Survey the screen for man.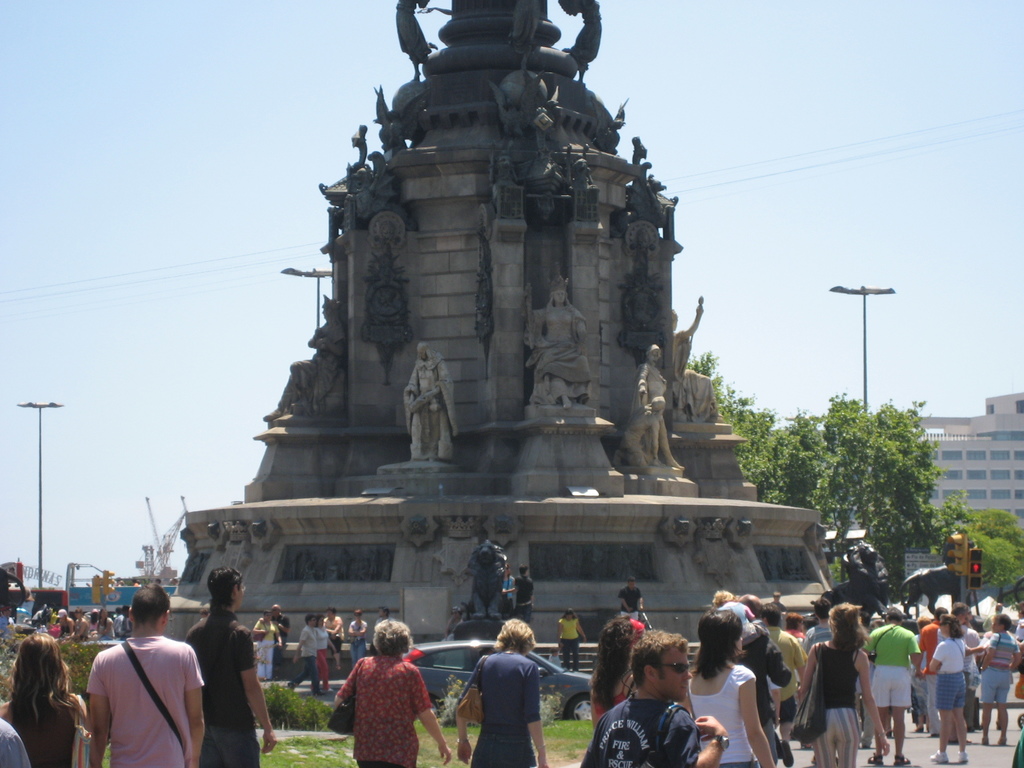
Survey found: bbox=(72, 598, 209, 767).
